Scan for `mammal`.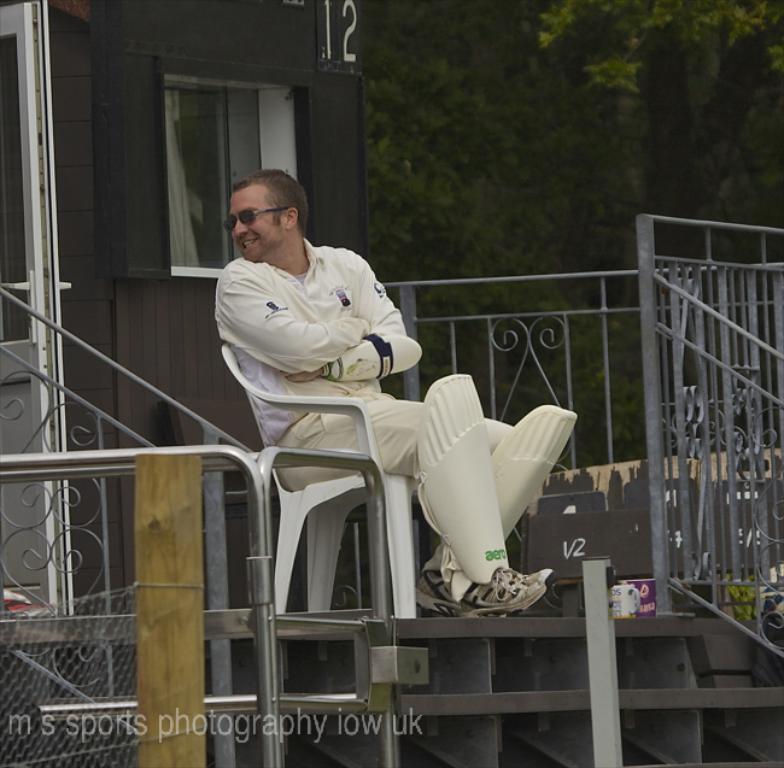
Scan result: (245,186,567,679).
